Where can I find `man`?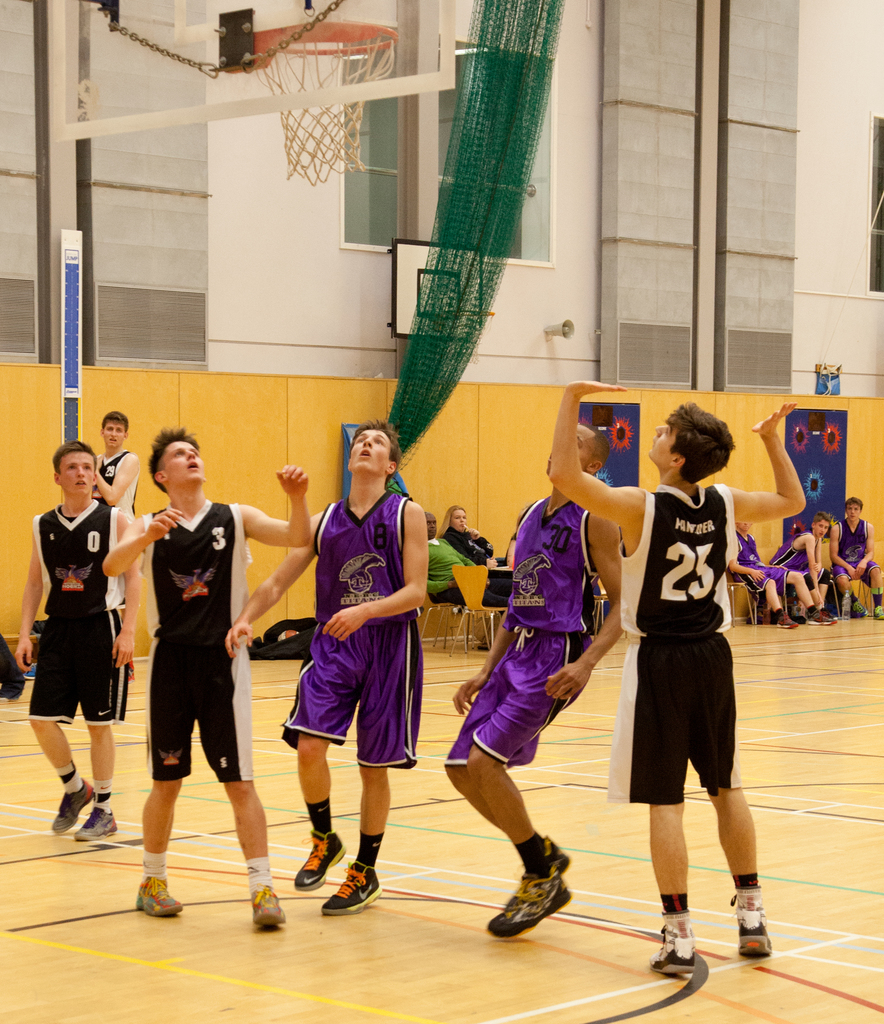
You can find it at 441:415:623:938.
